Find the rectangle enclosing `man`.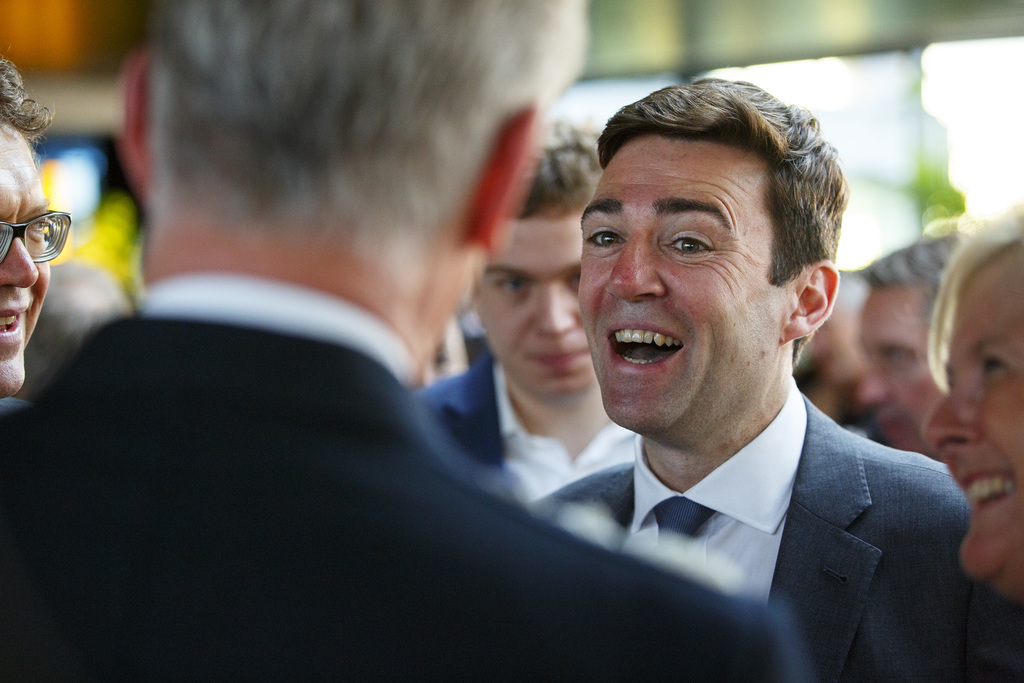
x1=414, y1=115, x2=634, y2=497.
